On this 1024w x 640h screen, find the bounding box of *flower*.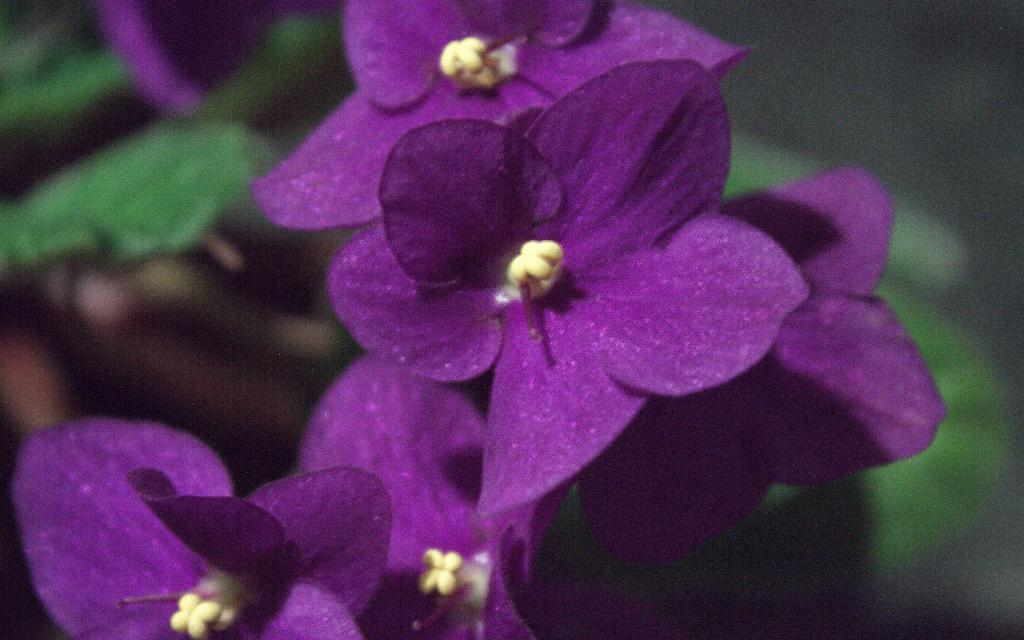
Bounding box: x1=253 y1=0 x2=755 y2=232.
